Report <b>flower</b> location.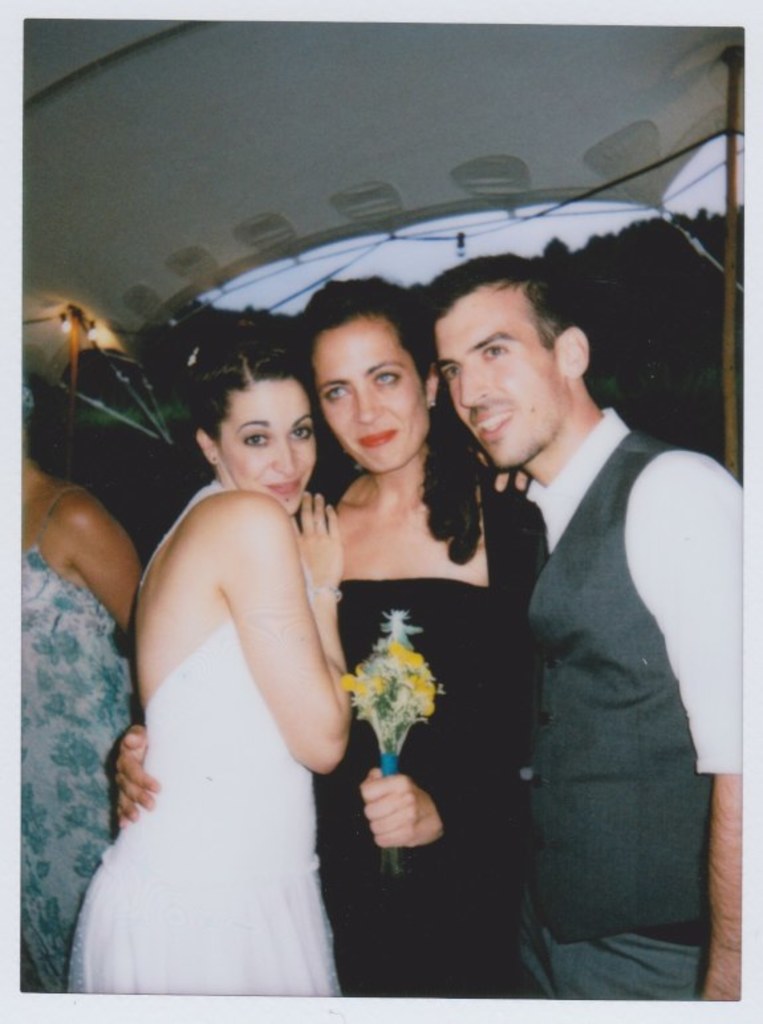
Report: detection(334, 659, 380, 706).
